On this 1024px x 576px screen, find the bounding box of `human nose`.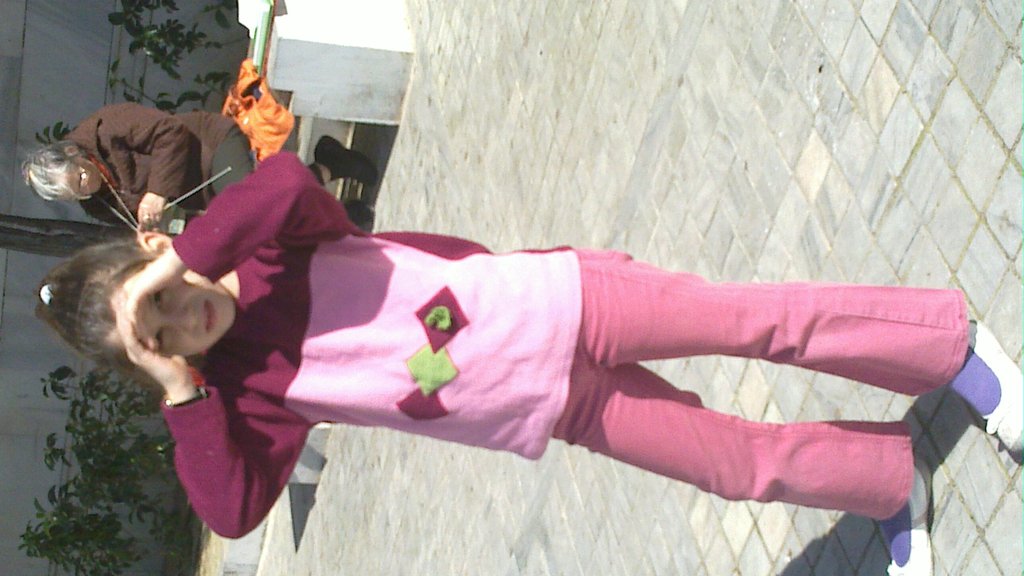
Bounding box: x1=160 y1=306 x2=196 y2=336.
